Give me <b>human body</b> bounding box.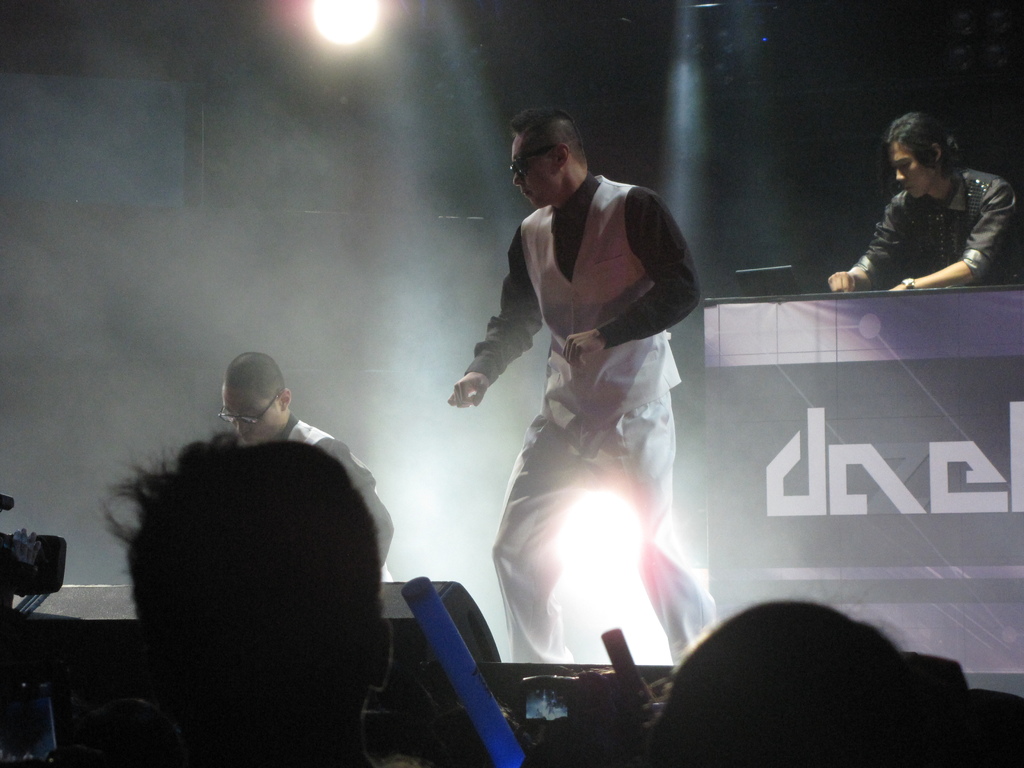
<box>273,413,394,573</box>.
